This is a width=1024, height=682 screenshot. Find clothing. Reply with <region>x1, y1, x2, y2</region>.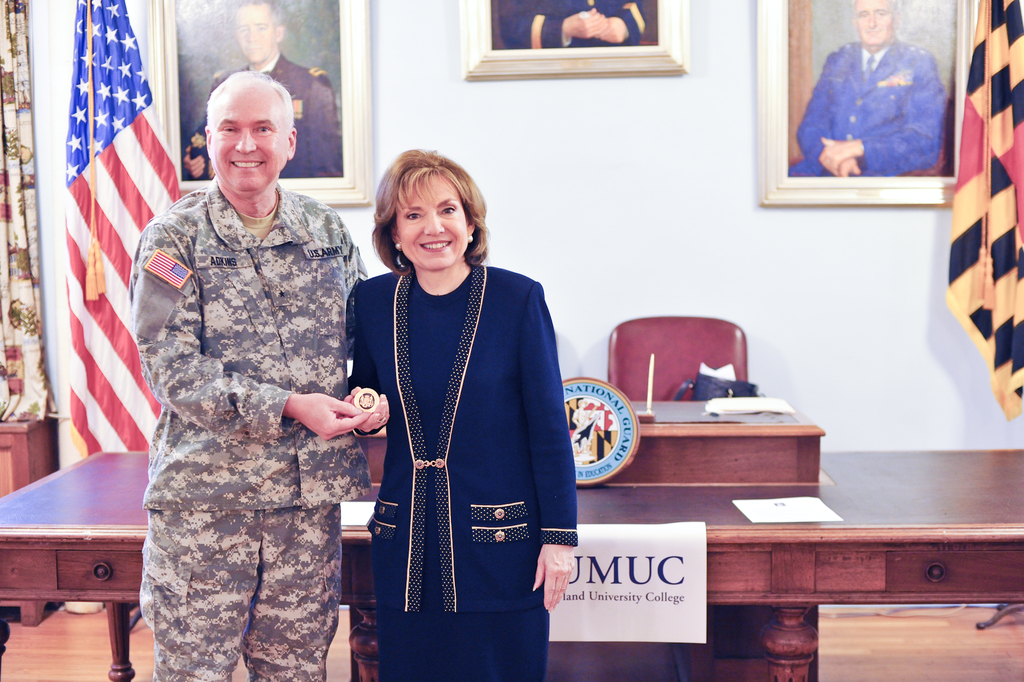
<region>338, 251, 570, 680</region>.
